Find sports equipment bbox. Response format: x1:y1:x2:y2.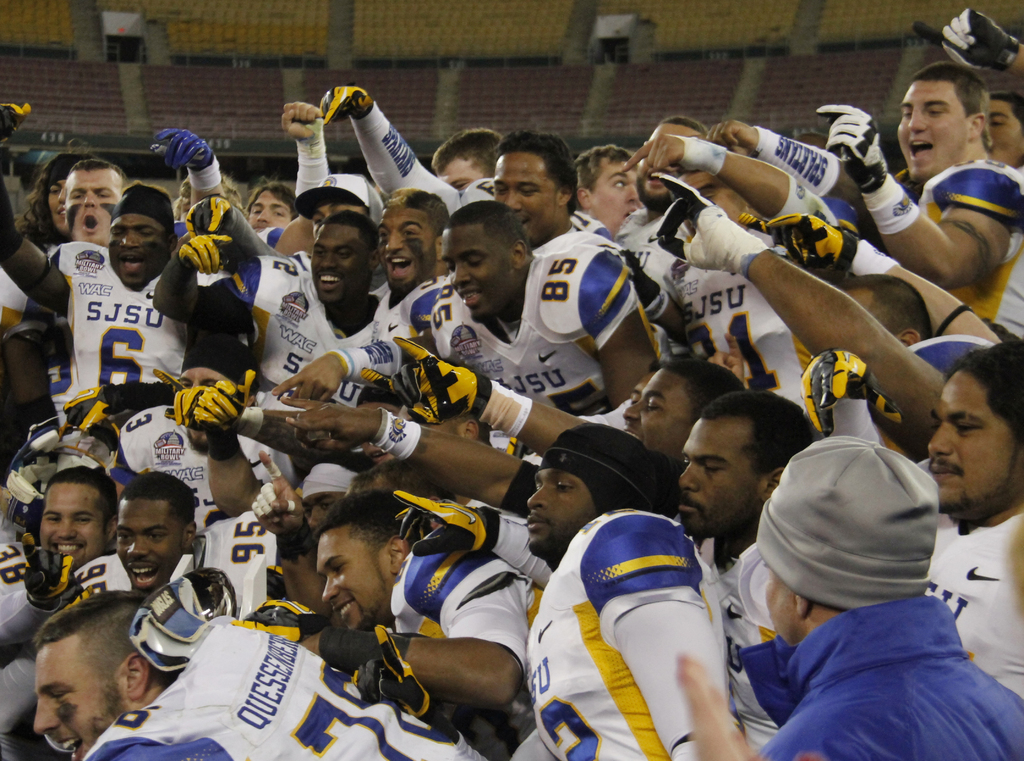
350:623:430:719.
